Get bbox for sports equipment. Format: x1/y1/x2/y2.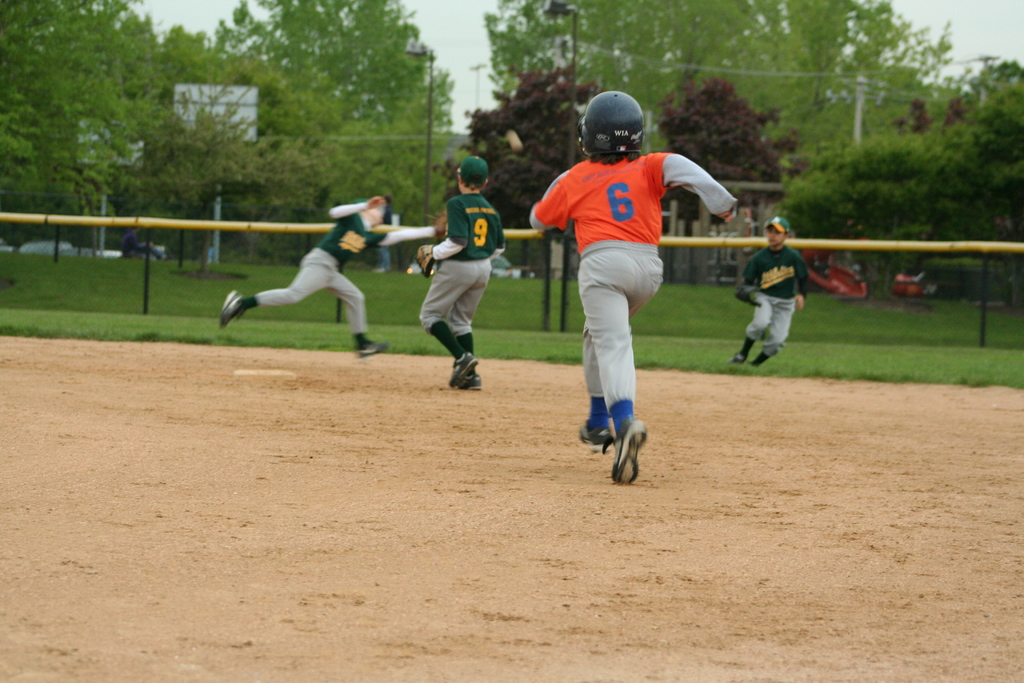
726/350/748/362.
